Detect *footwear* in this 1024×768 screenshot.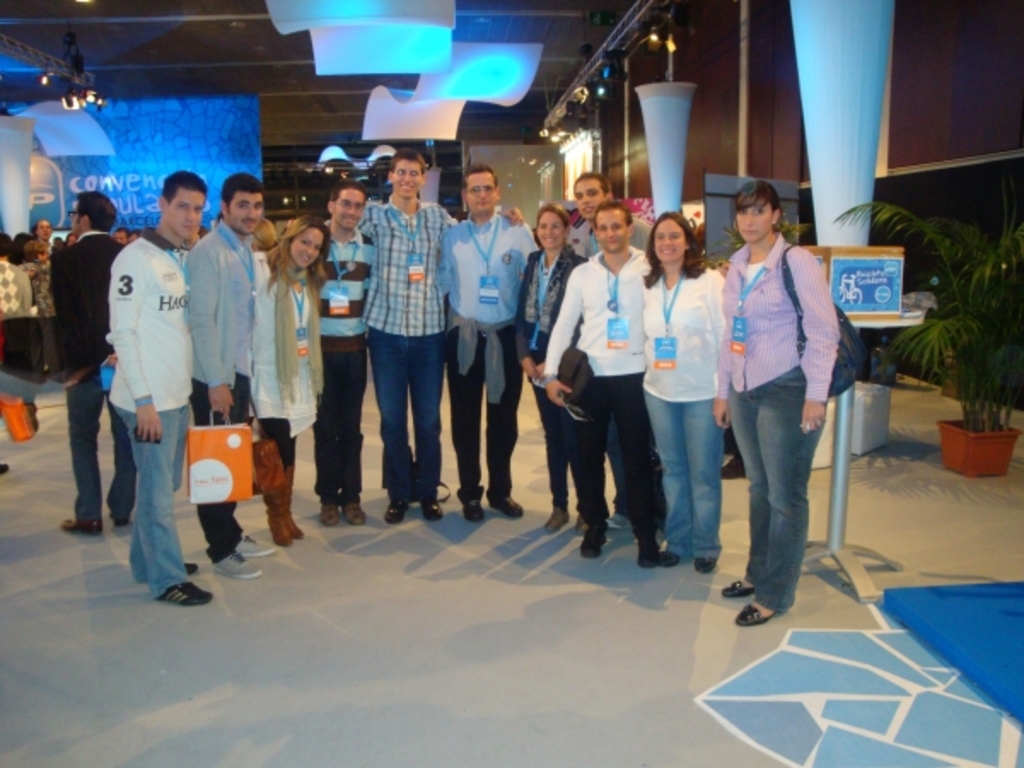
Detection: box=[544, 507, 568, 527].
